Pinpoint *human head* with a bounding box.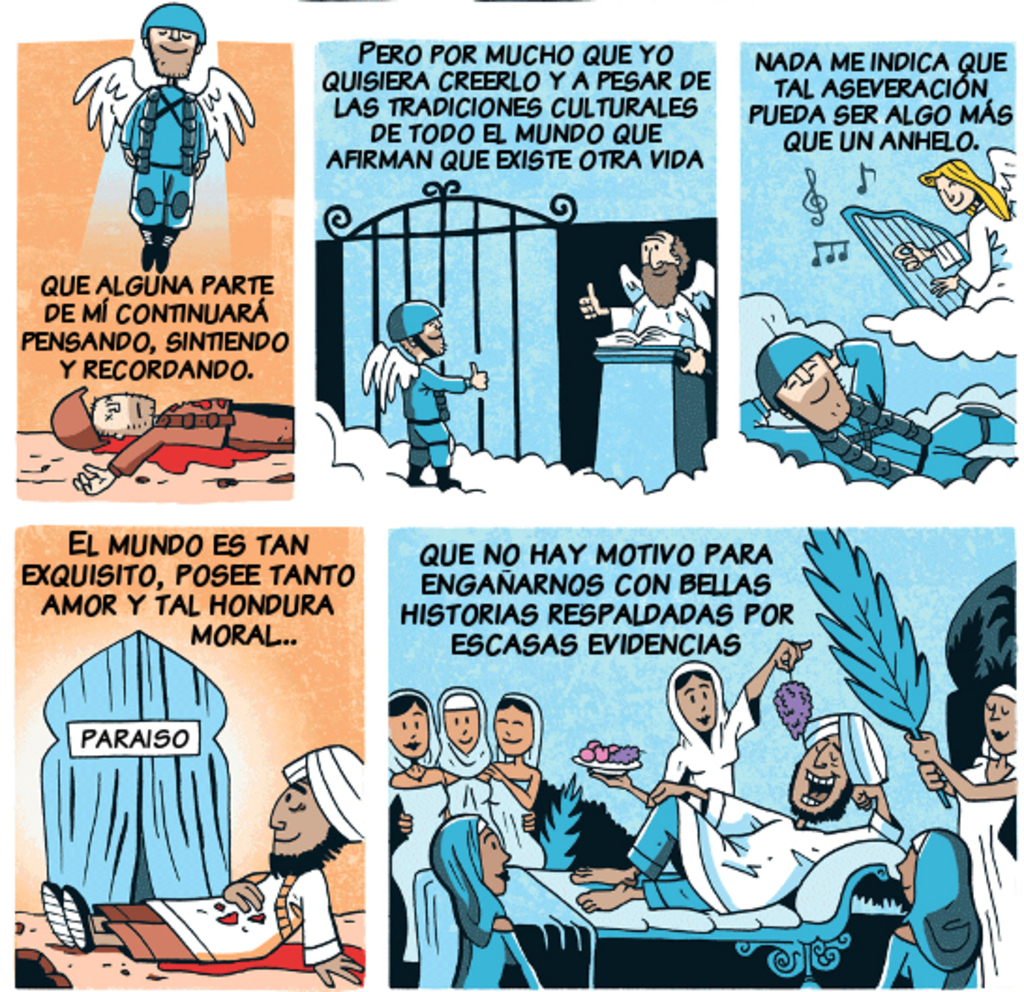
928,158,973,210.
